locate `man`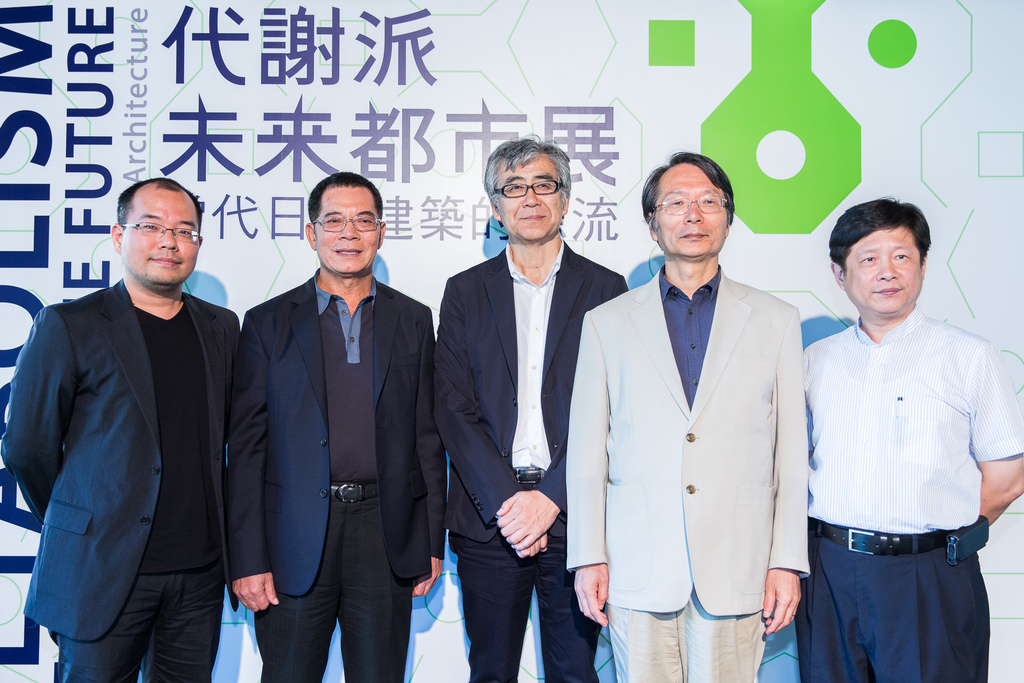
rect(230, 167, 445, 682)
